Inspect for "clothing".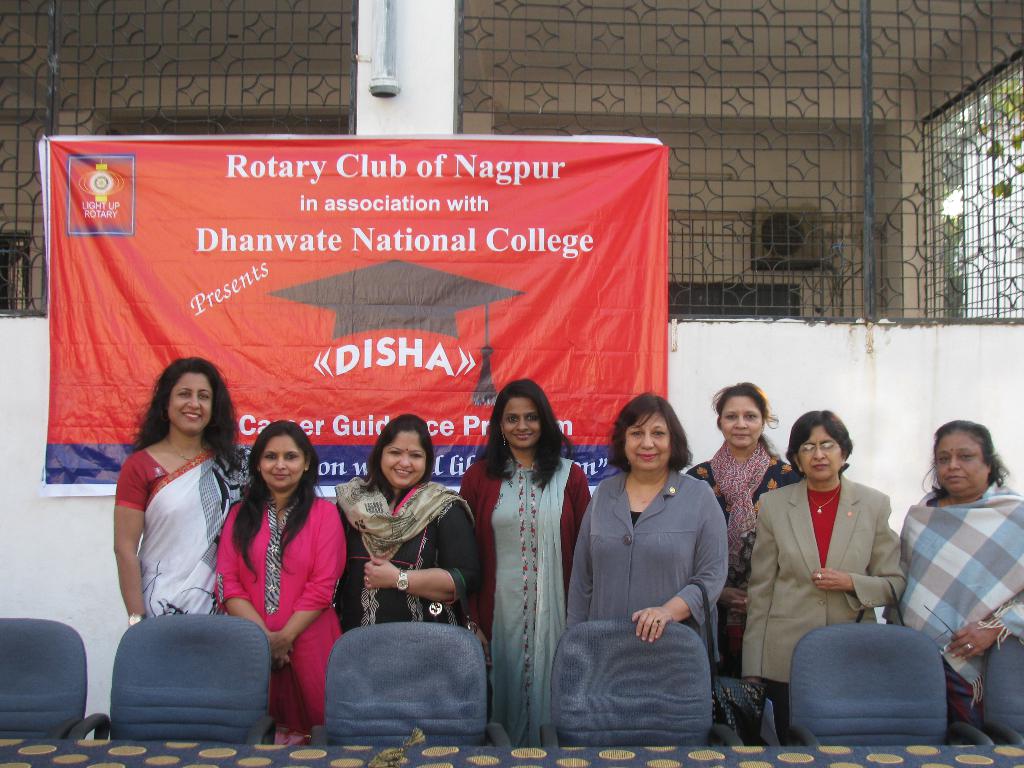
Inspection: <box>337,484,482,630</box>.
